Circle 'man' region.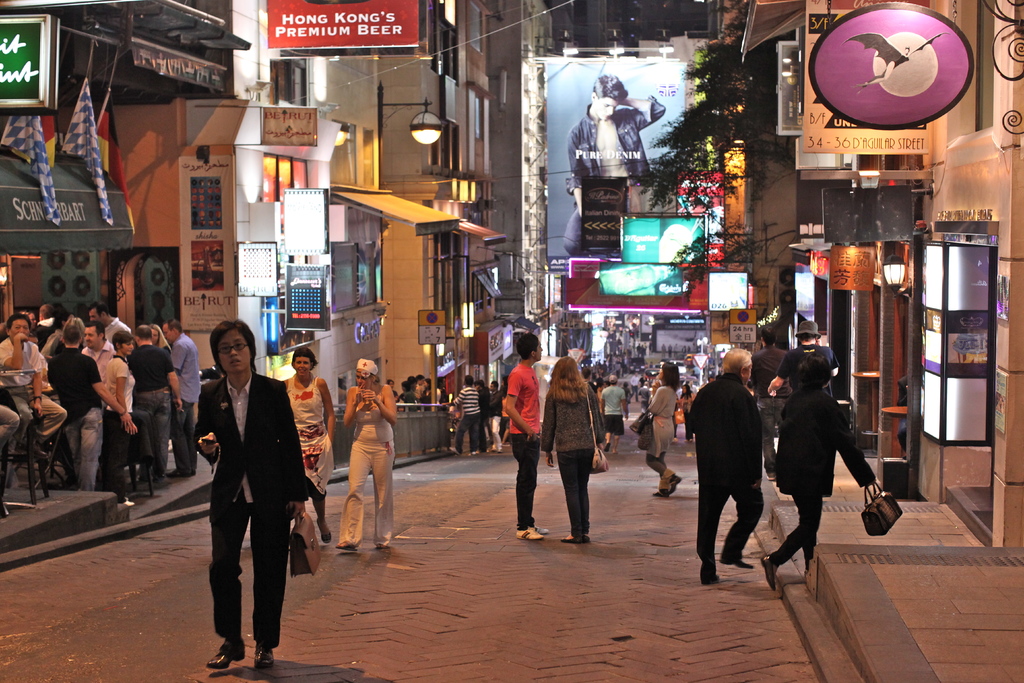
Region: <bbox>600, 372, 627, 457</bbox>.
